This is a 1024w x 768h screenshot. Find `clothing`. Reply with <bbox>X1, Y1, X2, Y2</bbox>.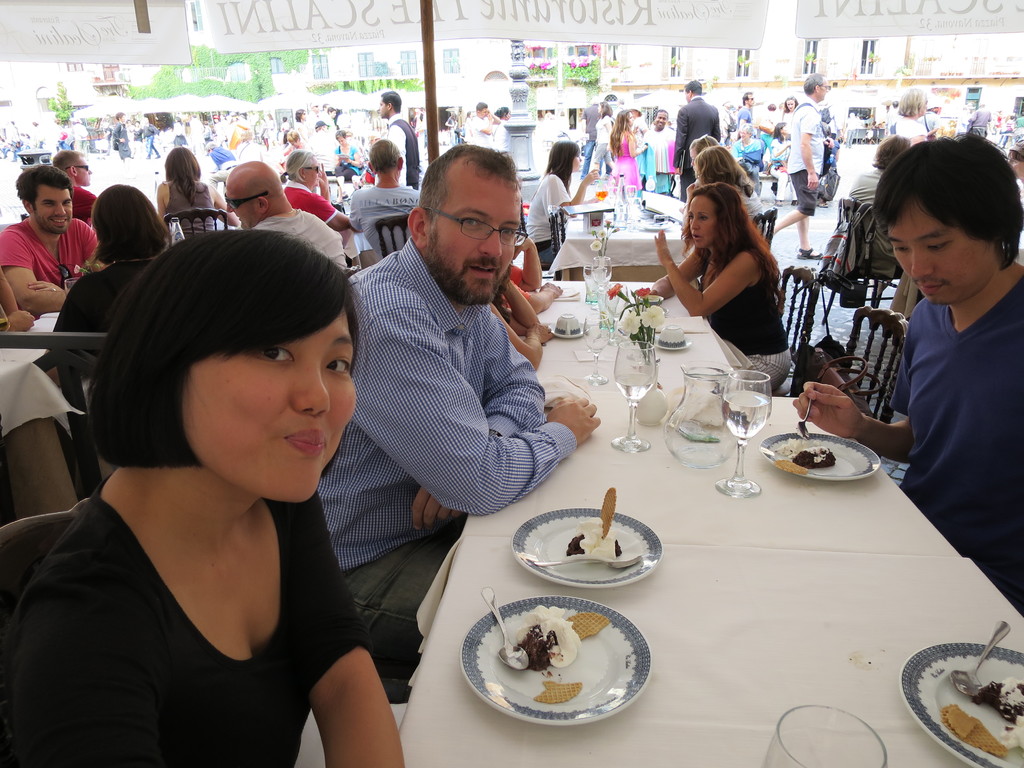
<bbox>209, 141, 234, 172</bbox>.
